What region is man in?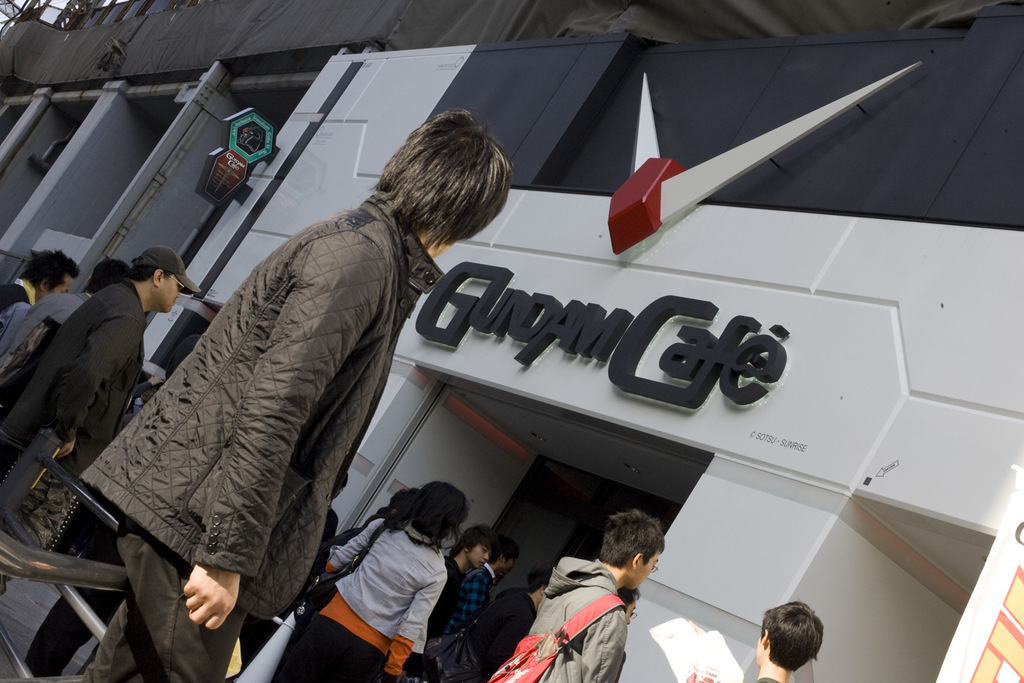
0/249/81/317.
